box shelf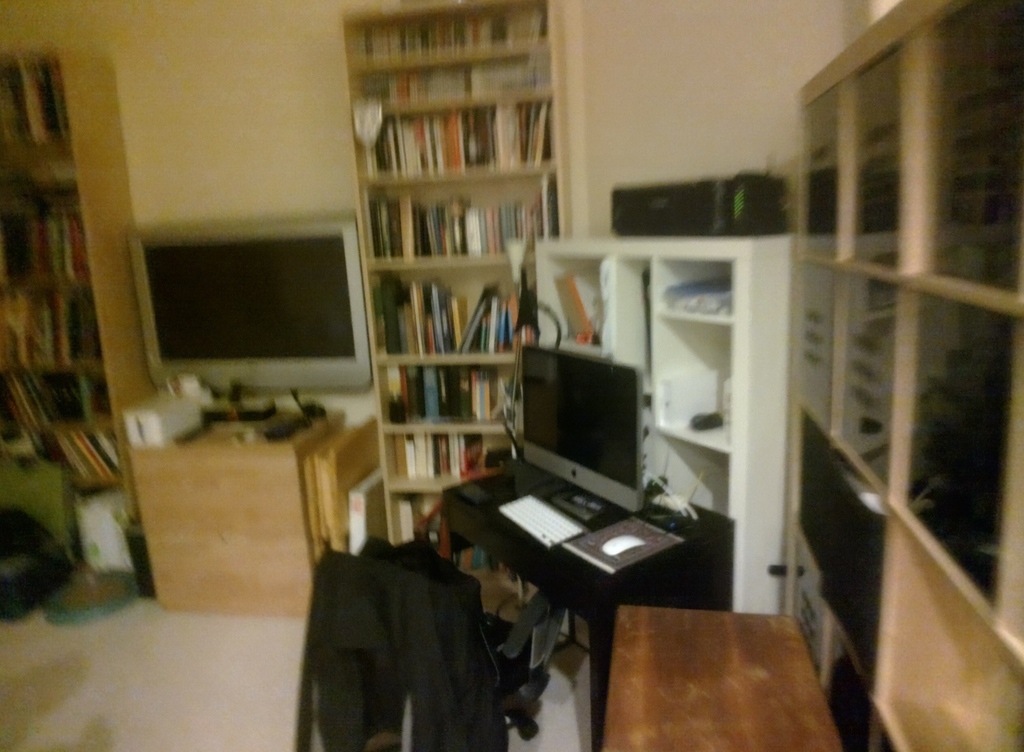
pyautogui.locateOnScreen(653, 258, 734, 317)
